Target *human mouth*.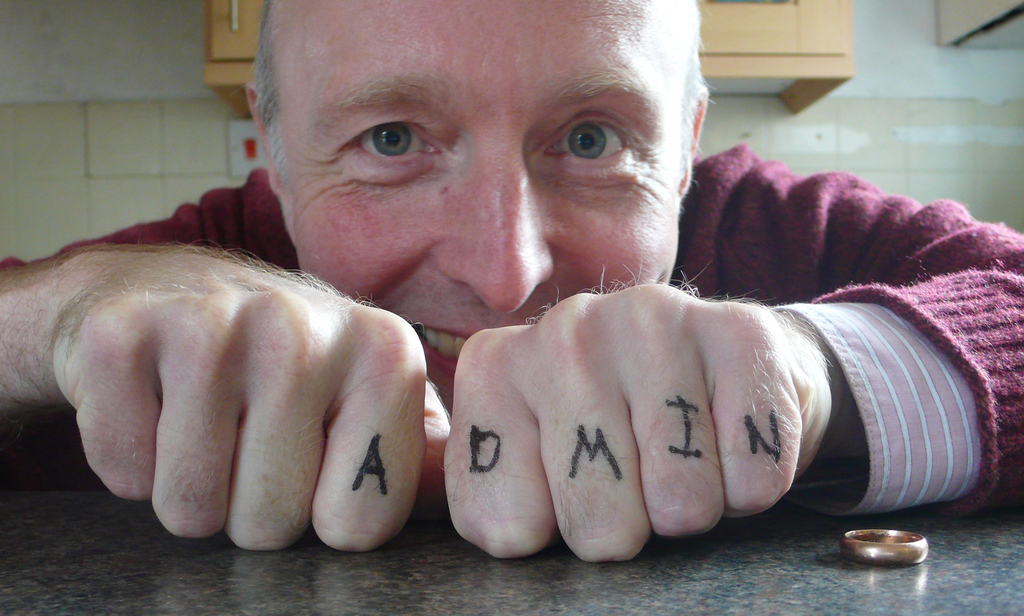
Target region: Rect(415, 323, 468, 379).
